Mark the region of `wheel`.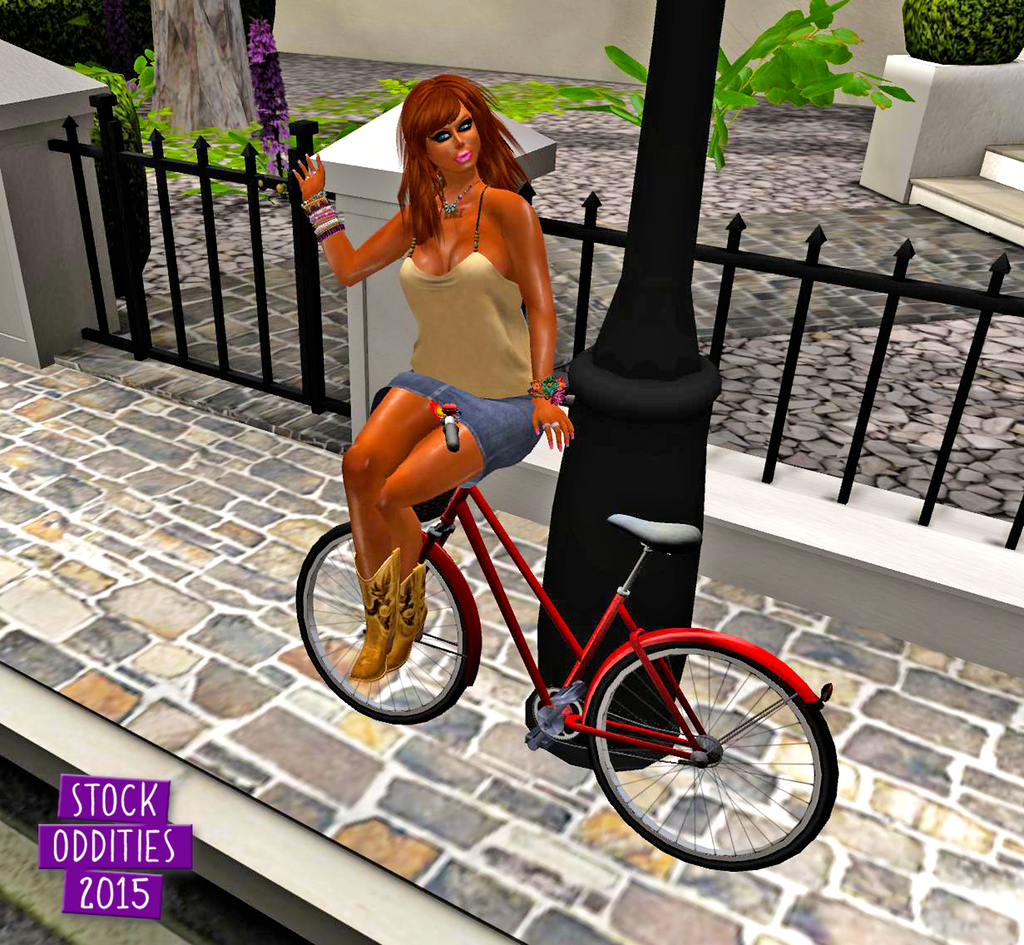
Region: (x1=295, y1=521, x2=468, y2=727).
